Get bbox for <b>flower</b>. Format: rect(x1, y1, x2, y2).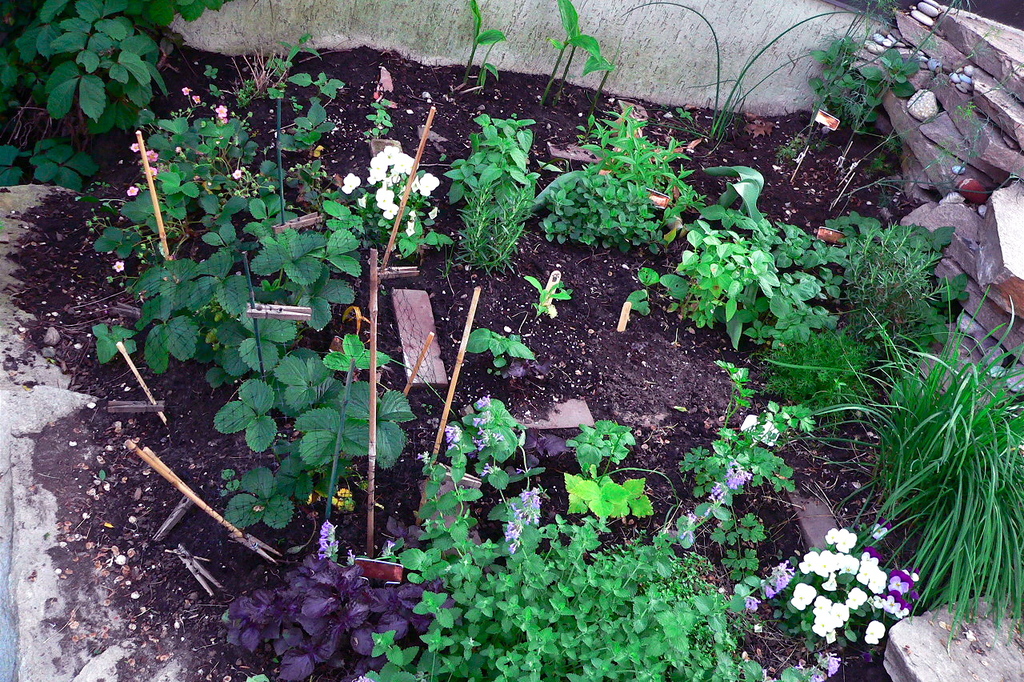
rect(823, 526, 854, 550).
